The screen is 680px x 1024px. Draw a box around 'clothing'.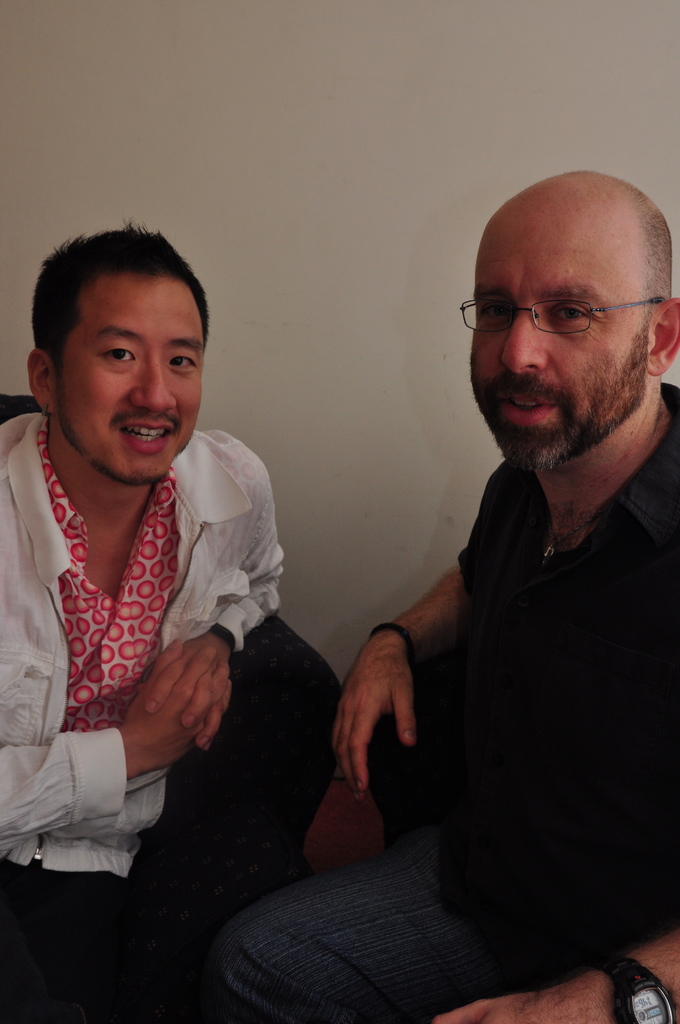
pyautogui.locateOnScreen(0, 396, 287, 1023).
